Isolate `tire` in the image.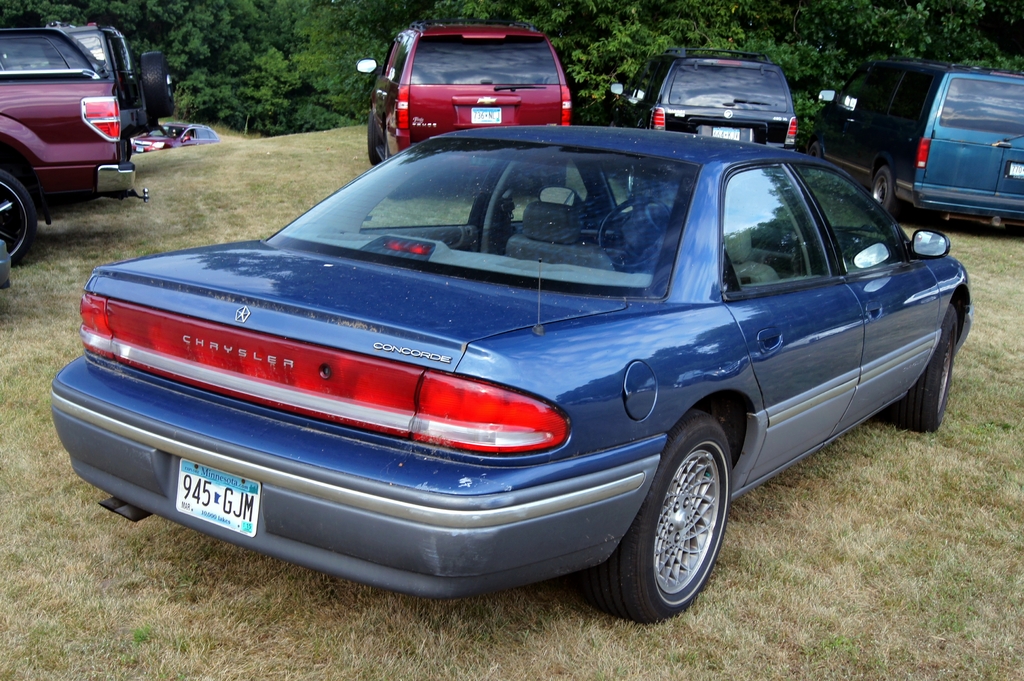
Isolated region: pyautogui.locateOnScreen(142, 51, 173, 117).
